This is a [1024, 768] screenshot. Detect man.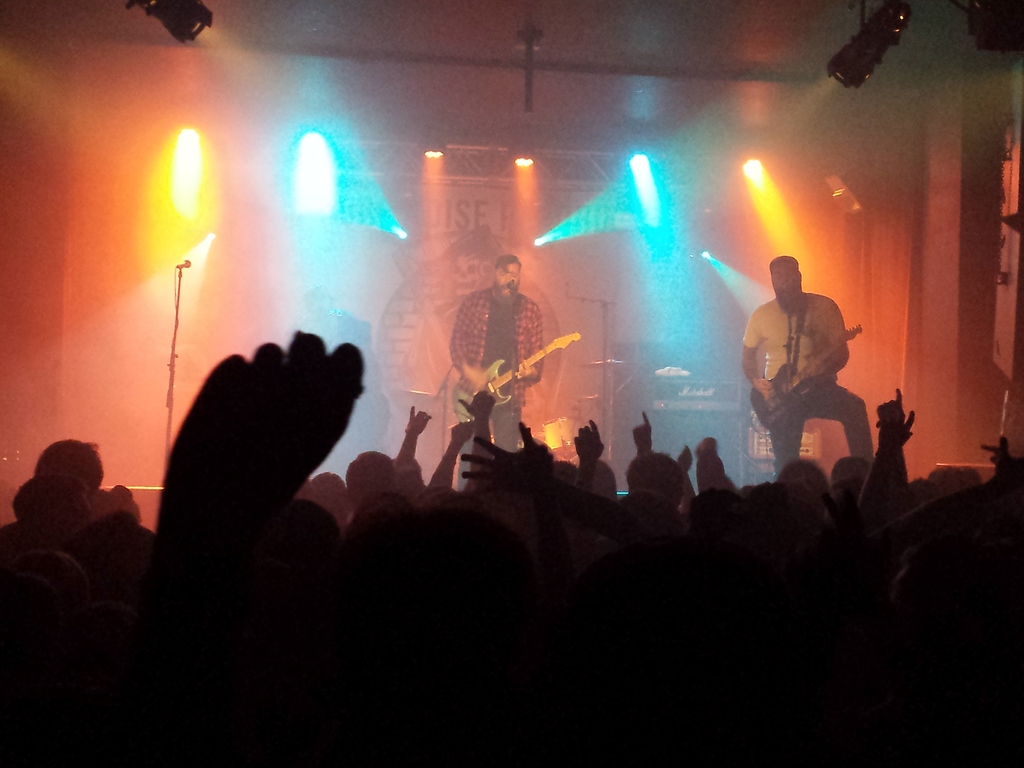
bbox(744, 250, 868, 485).
